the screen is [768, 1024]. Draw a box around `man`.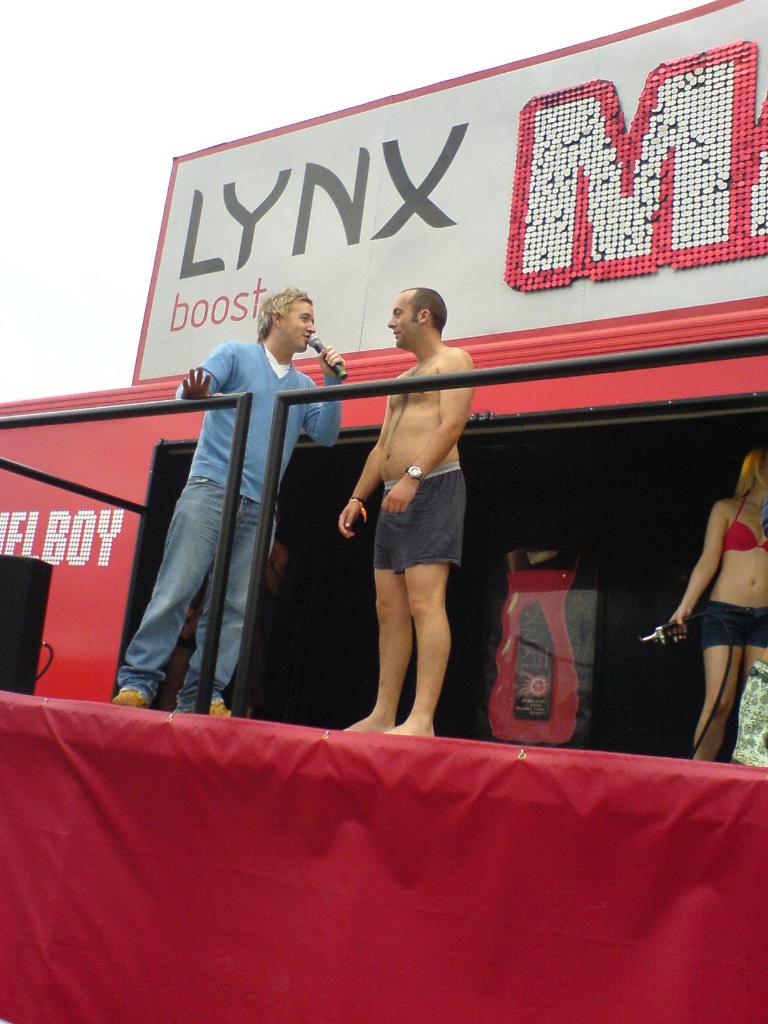
select_region(339, 288, 476, 742).
